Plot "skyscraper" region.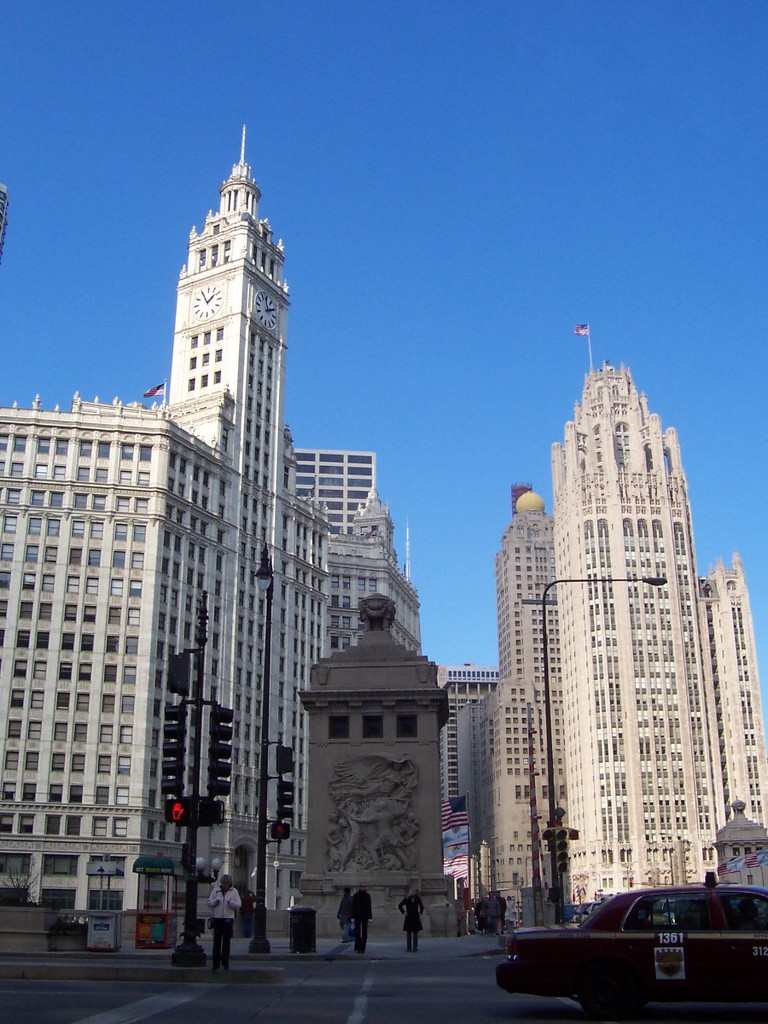
Plotted at {"left": 470, "top": 480, "right": 551, "bottom": 905}.
